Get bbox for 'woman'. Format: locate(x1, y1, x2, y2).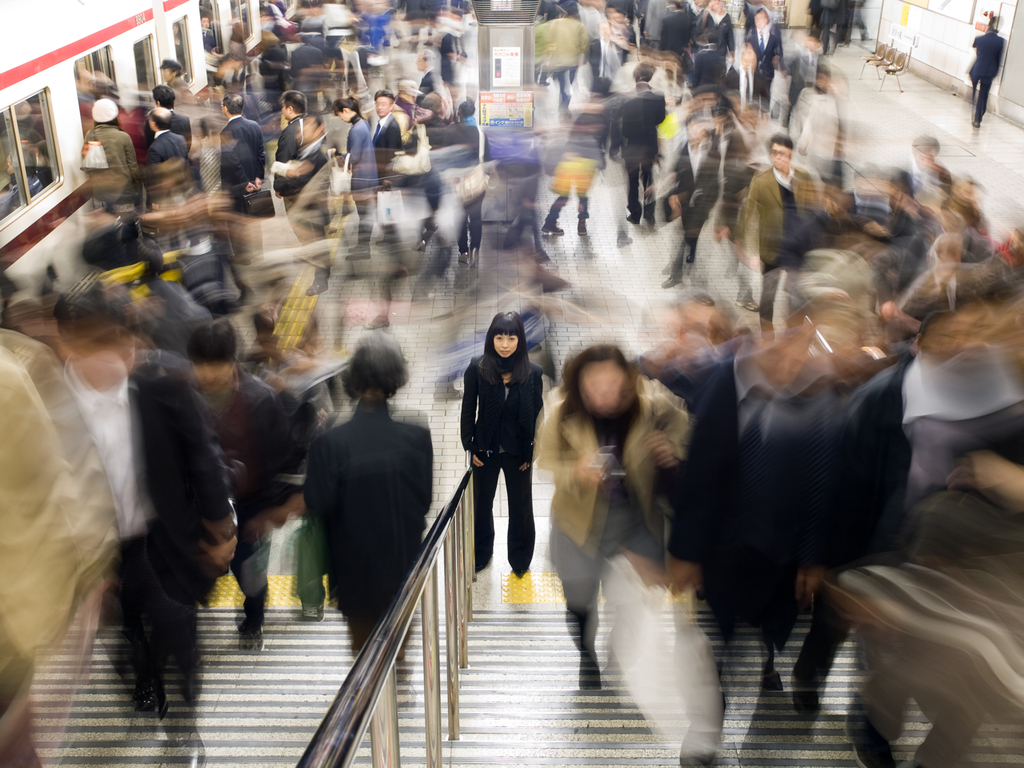
locate(329, 96, 386, 266).
